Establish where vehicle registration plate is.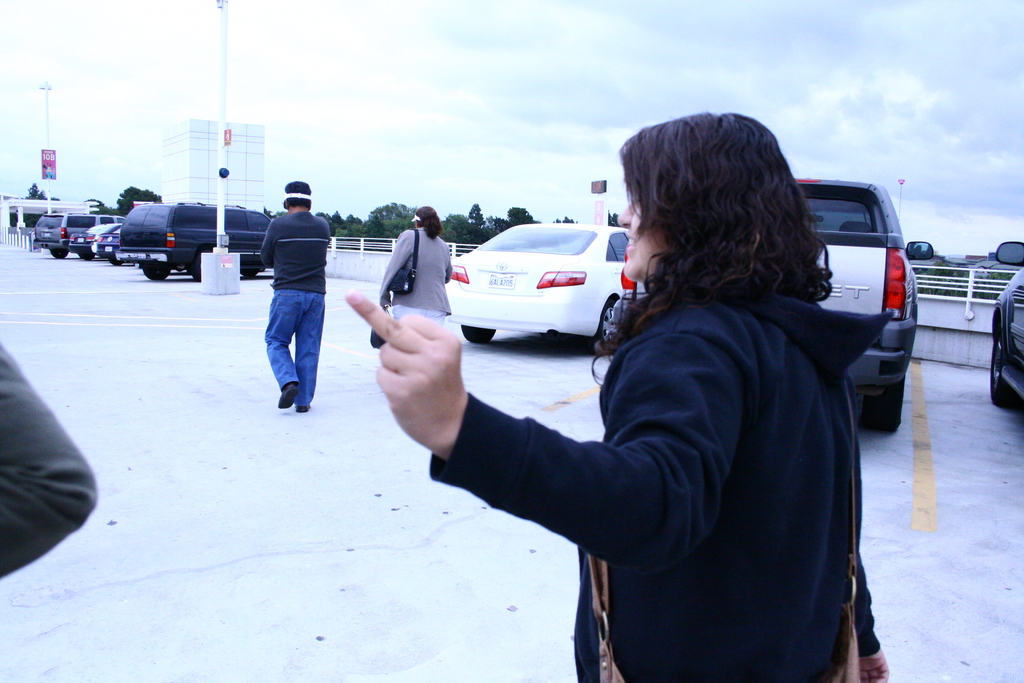
Established at <bbox>487, 278, 513, 290</bbox>.
